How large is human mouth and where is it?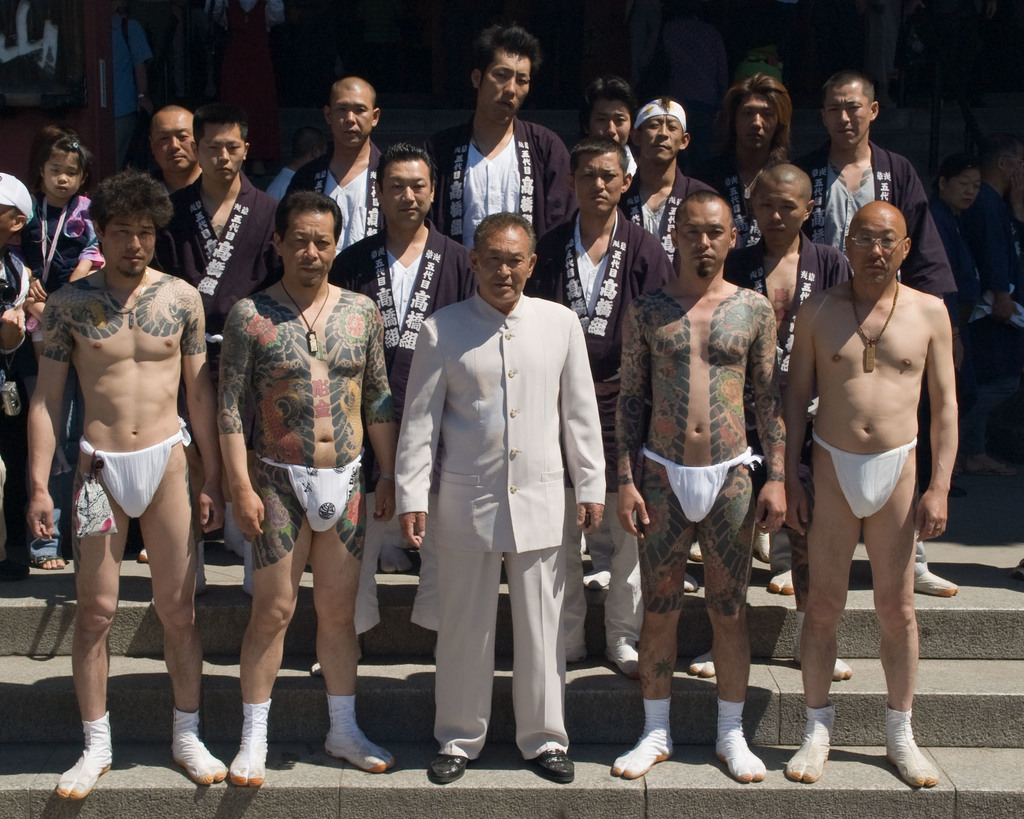
Bounding box: select_region(658, 142, 672, 154).
